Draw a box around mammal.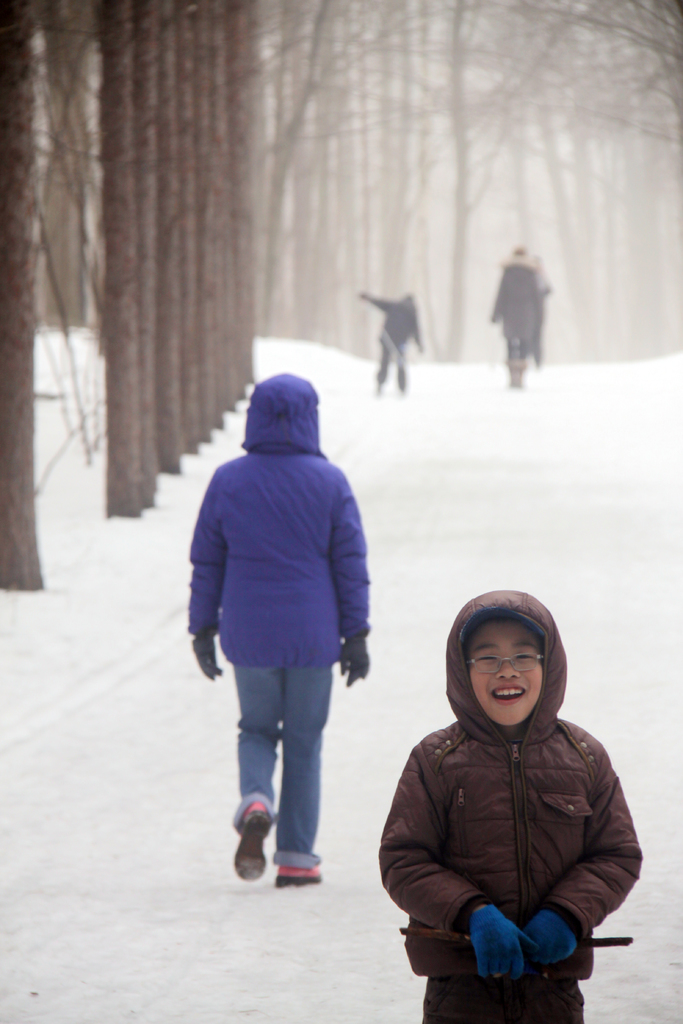
box(188, 371, 372, 867).
